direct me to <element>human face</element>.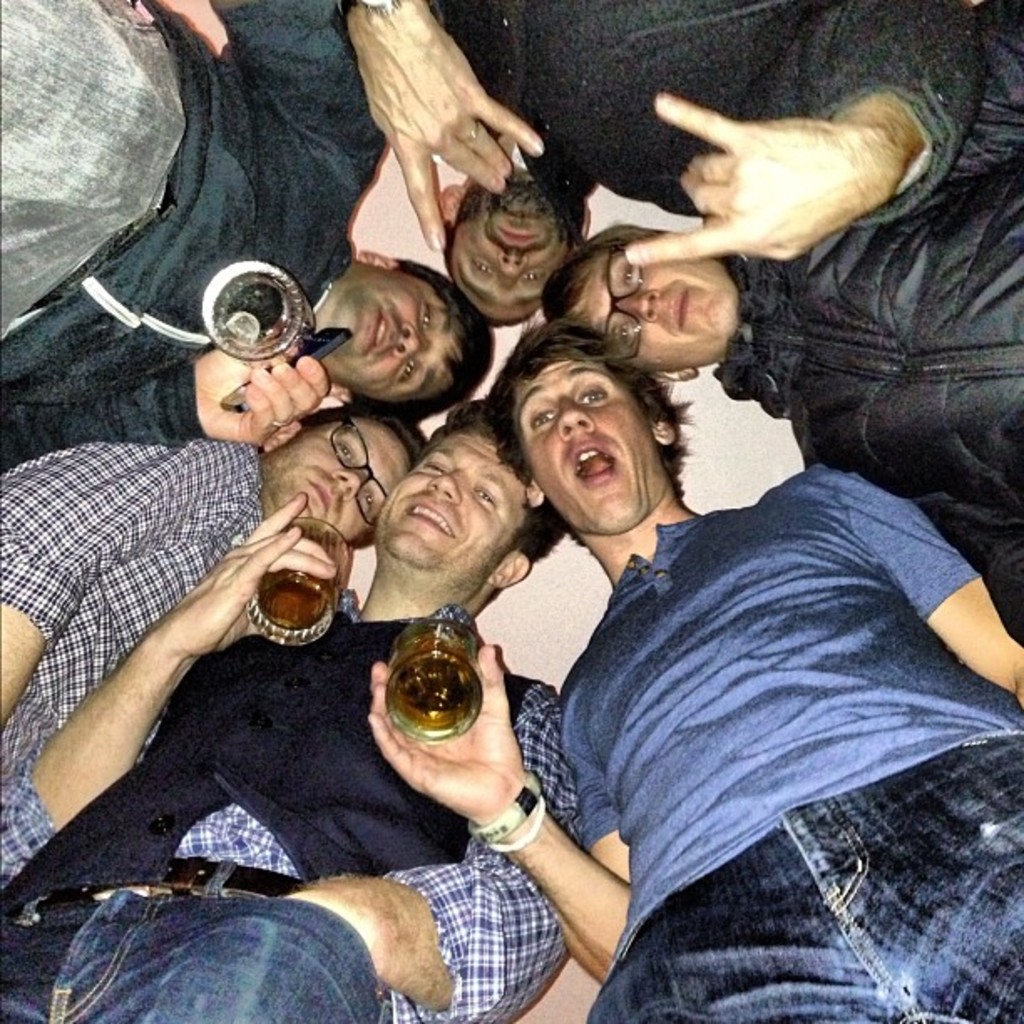
Direction: <region>263, 417, 415, 535</region>.
